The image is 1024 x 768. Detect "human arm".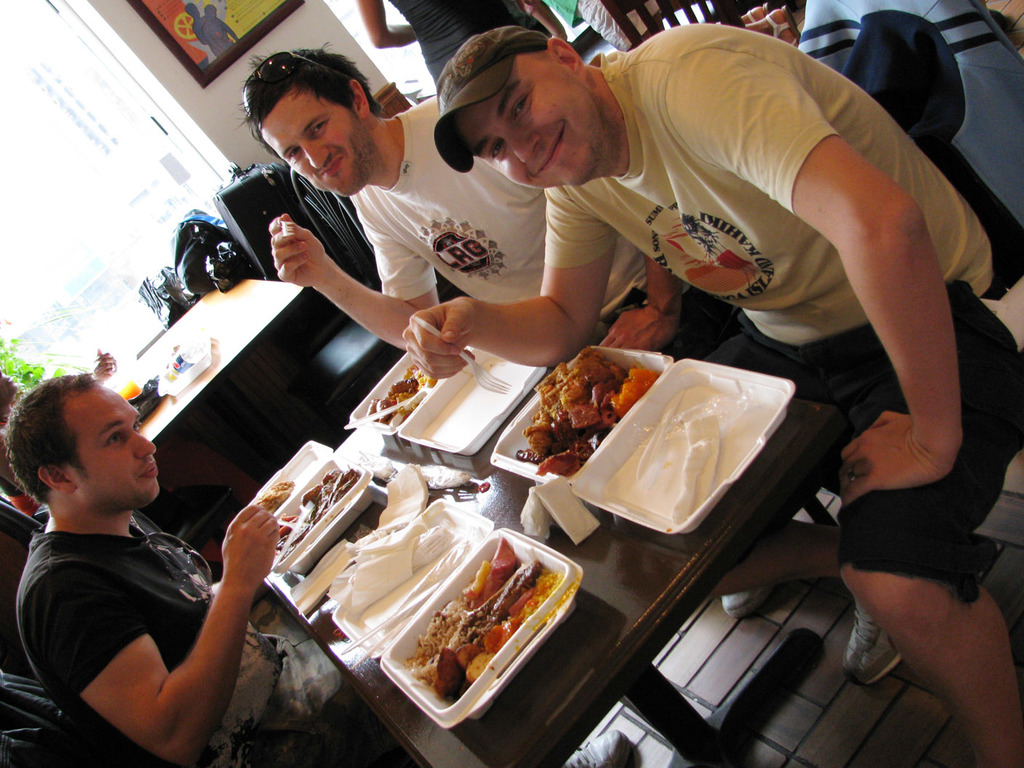
Detection: {"left": 352, "top": 0, "right": 425, "bottom": 52}.
